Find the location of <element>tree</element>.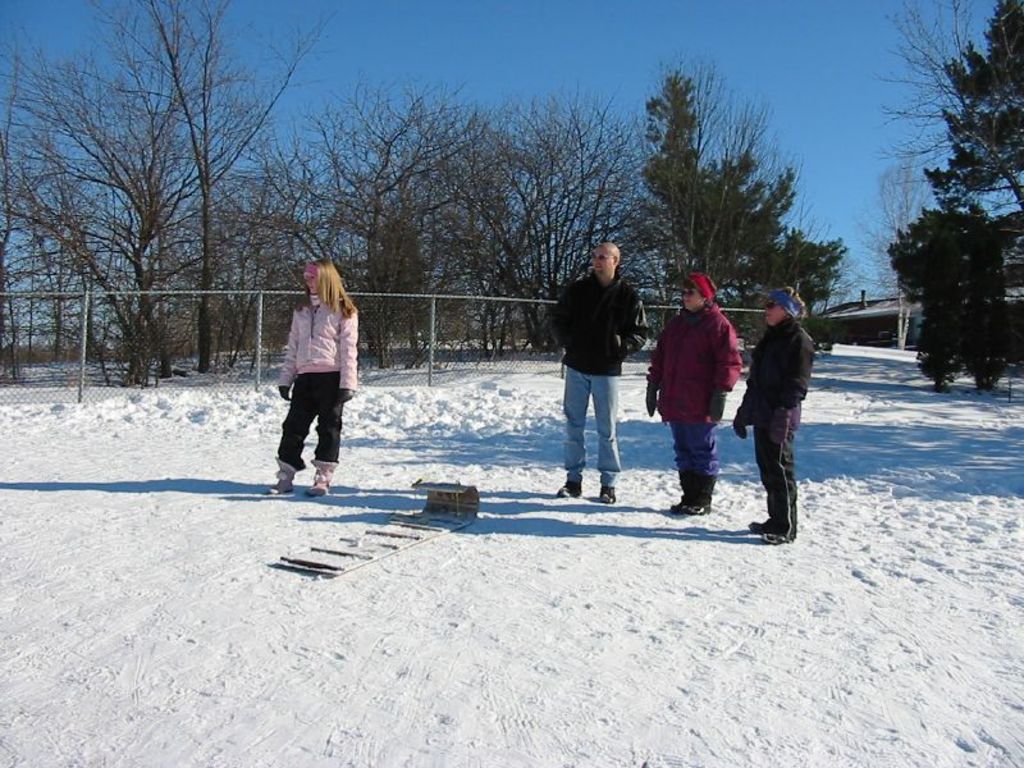
Location: BBox(881, 200, 959, 401).
